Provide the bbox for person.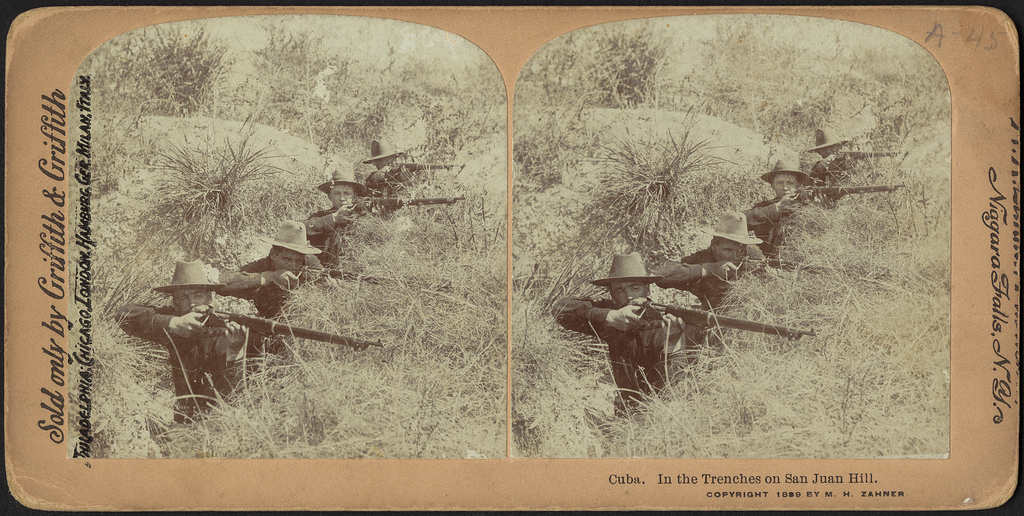
rect(212, 220, 330, 324).
